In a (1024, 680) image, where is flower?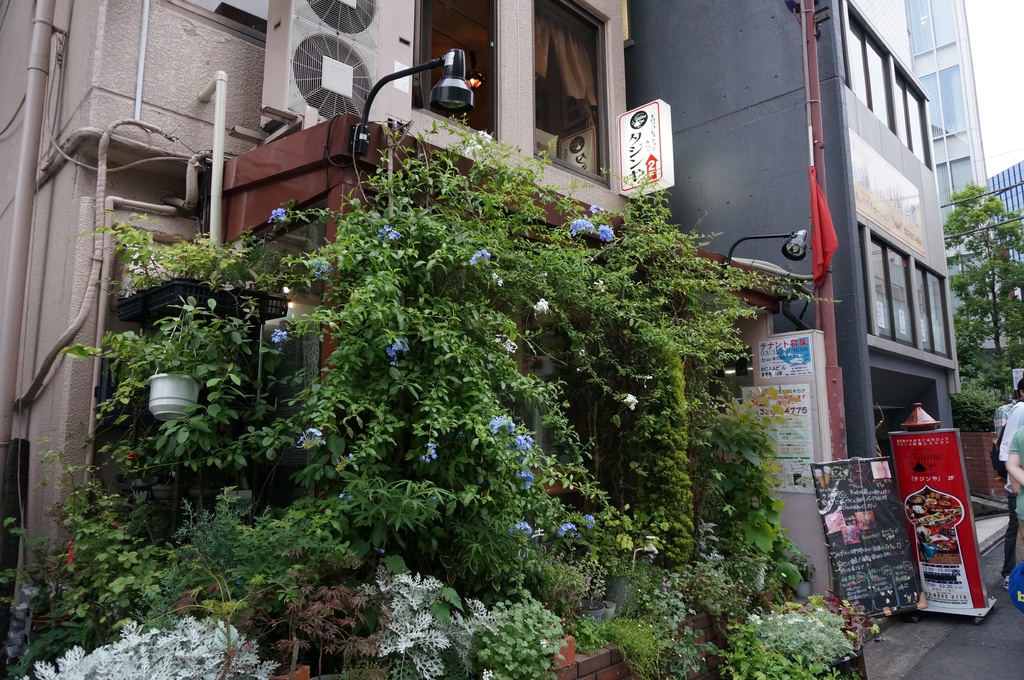
<box>465,247,494,267</box>.
